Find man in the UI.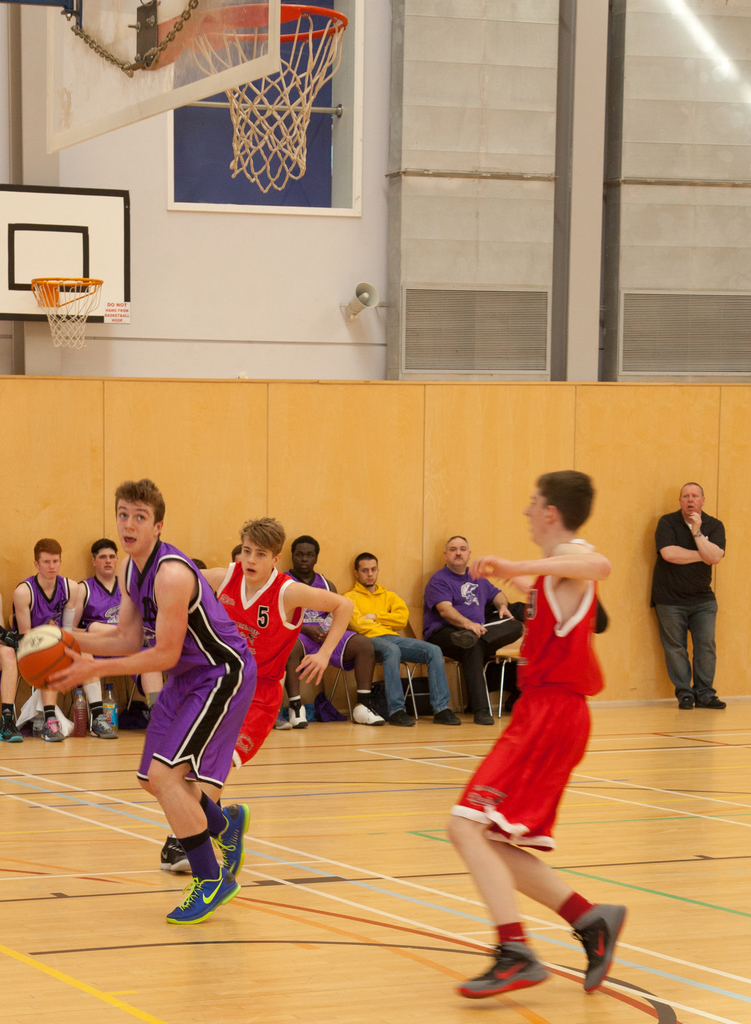
UI element at {"left": 231, "top": 545, "right": 241, "bottom": 561}.
